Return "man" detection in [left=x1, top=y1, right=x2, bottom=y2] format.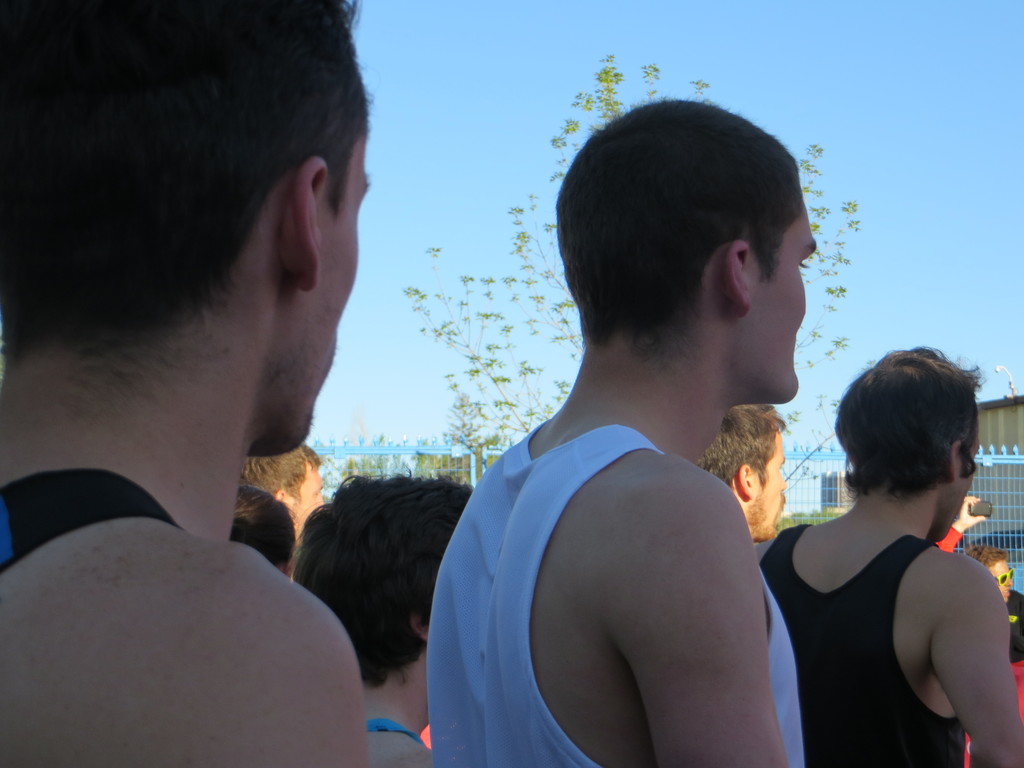
[left=235, top=440, right=324, bottom=545].
